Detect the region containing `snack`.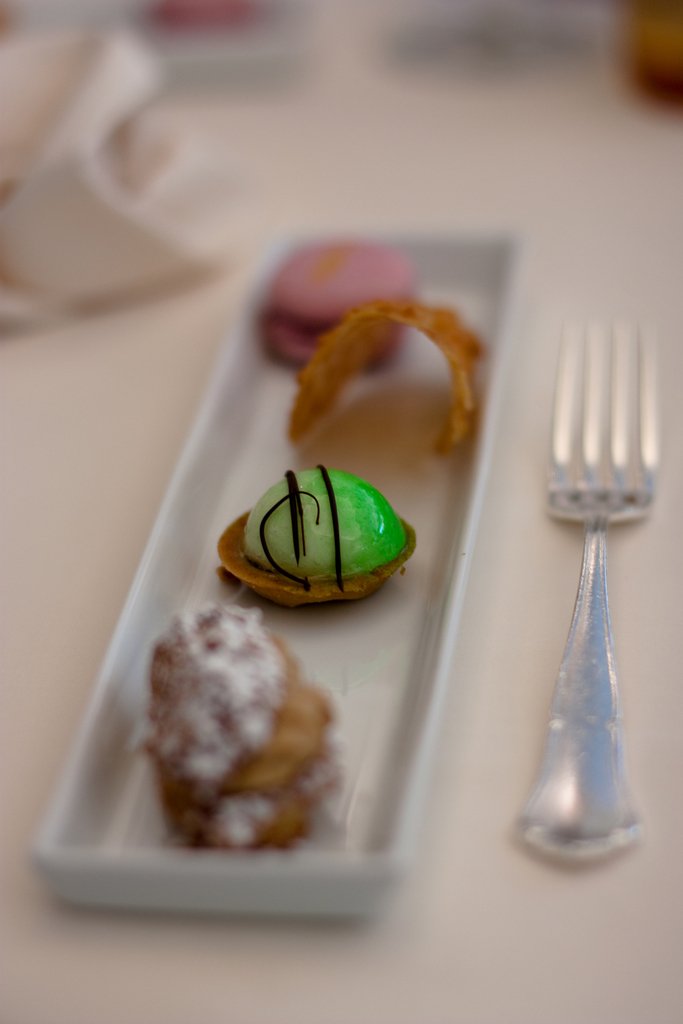
bbox=[155, 600, 332, 847].
